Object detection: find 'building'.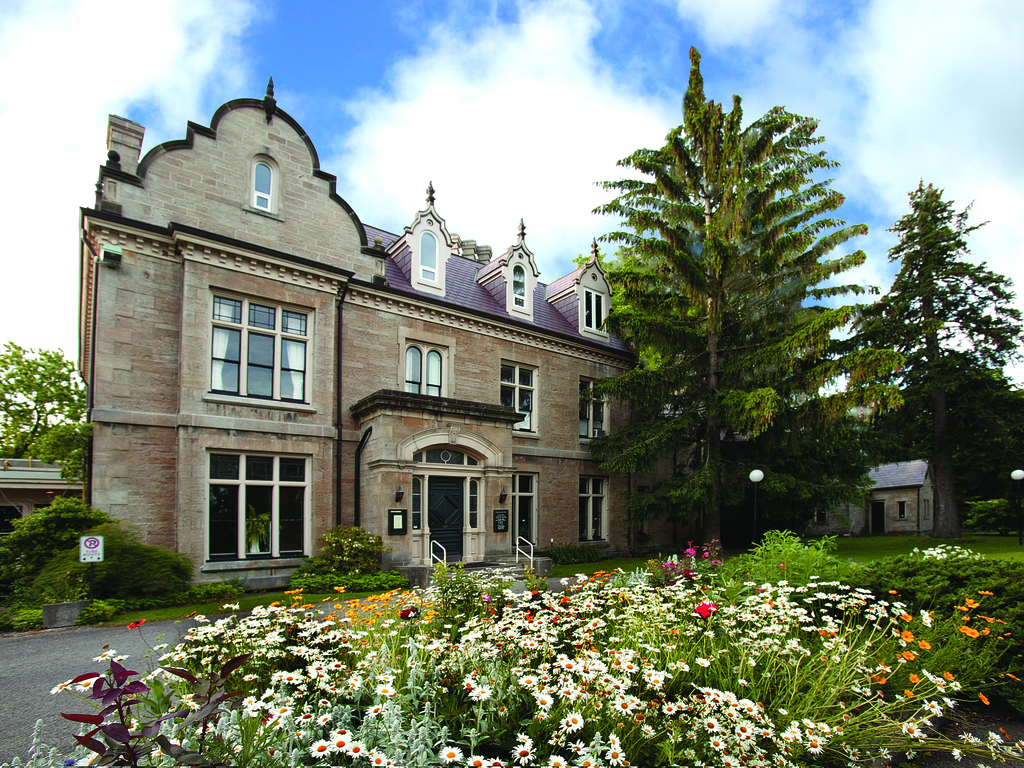
left=829, top=460, right=935, bottom=534.
